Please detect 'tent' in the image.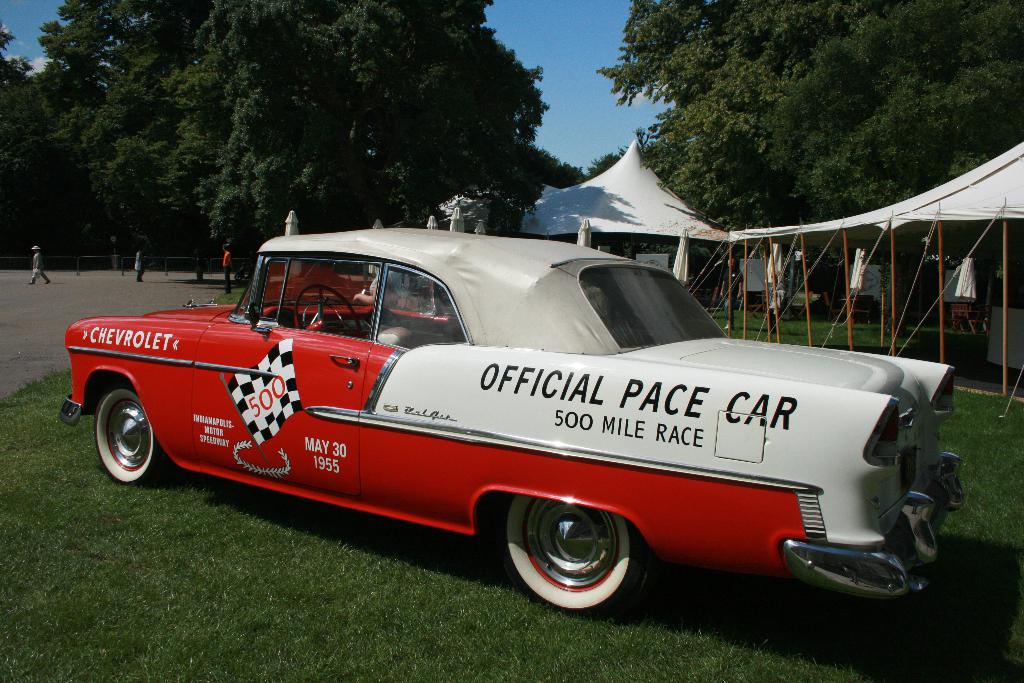
415, 125, 742, 343.
